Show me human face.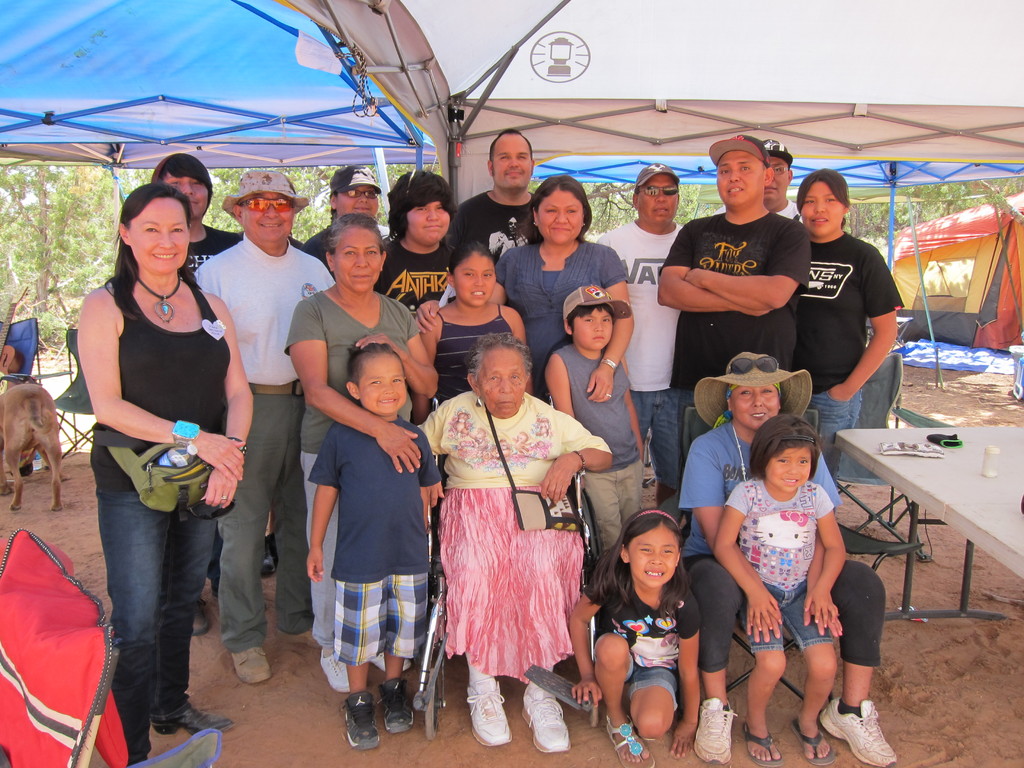
human face is here: <box>493,135,530,190</box>.
